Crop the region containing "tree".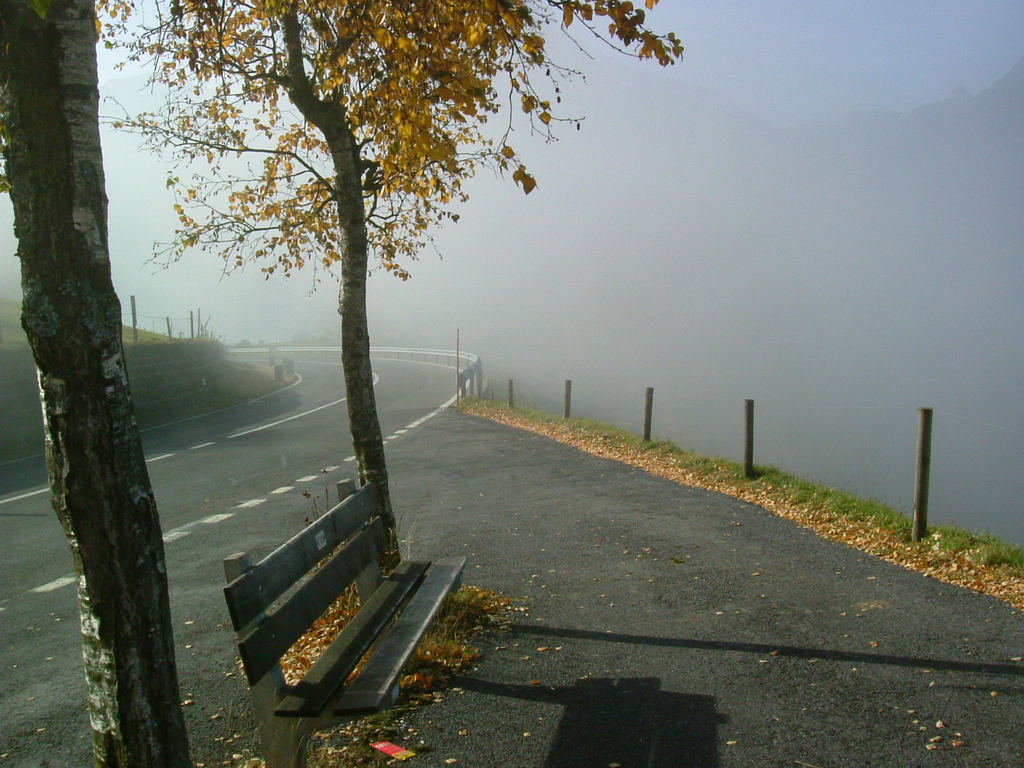
Crop region: [left=75, top=13, right=677, bottom=622].
